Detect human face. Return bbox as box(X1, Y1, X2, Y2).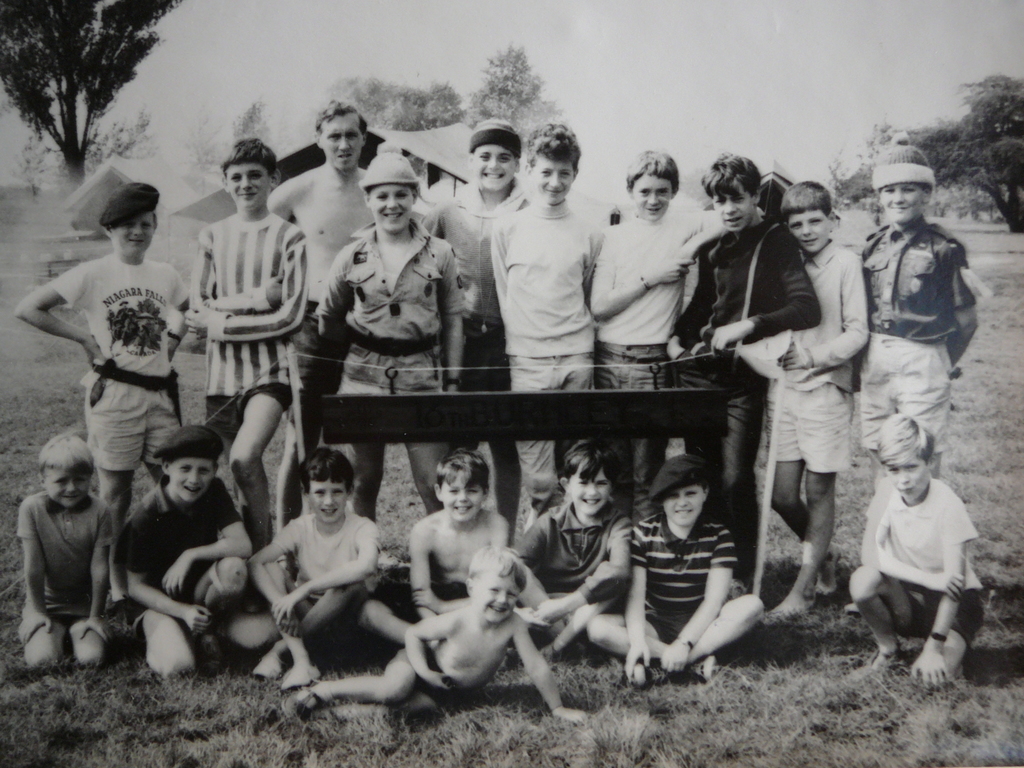
box(172, 463, 214, 503).
